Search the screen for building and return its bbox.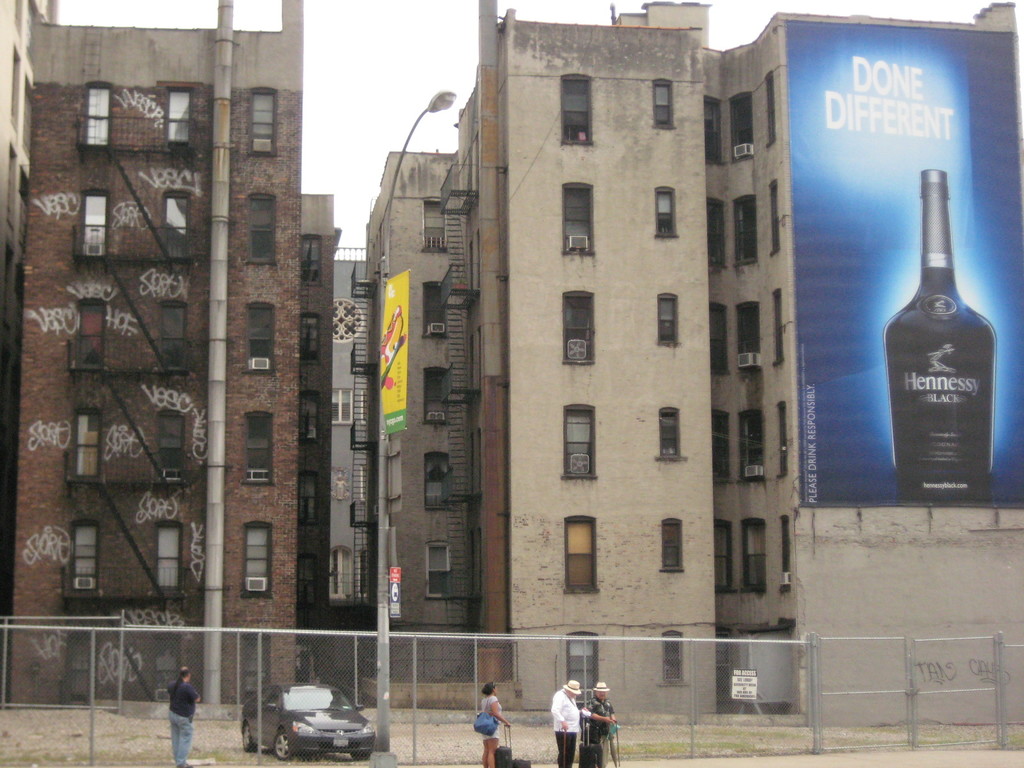
Found: 335, 0, 1023, 721.
